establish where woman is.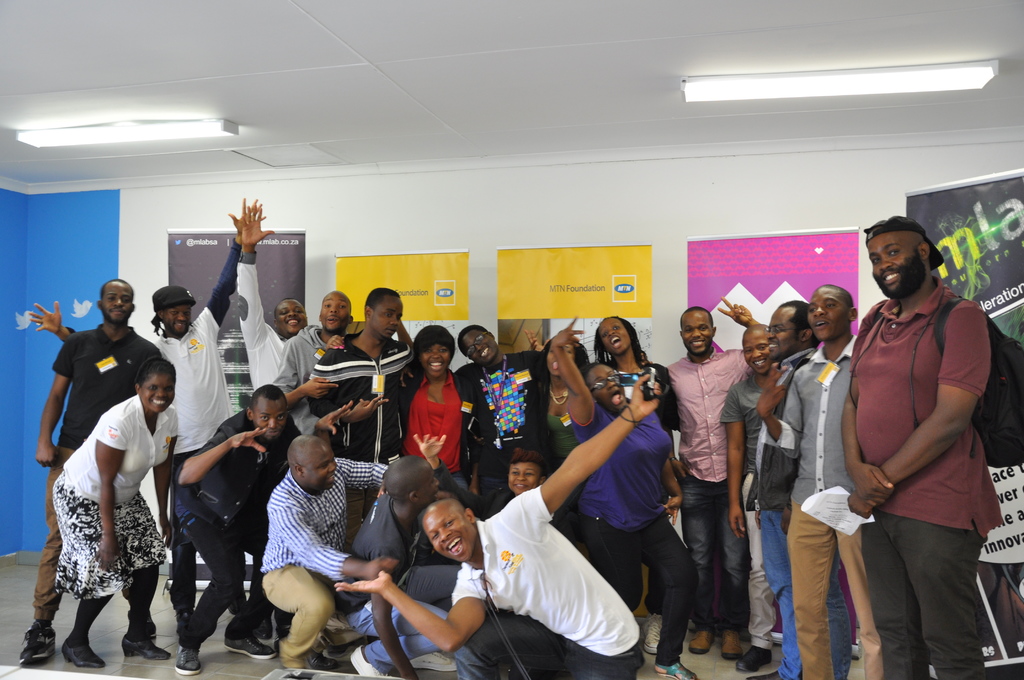
Established at (x1=51, y1=358, x2=180, y2=668).
